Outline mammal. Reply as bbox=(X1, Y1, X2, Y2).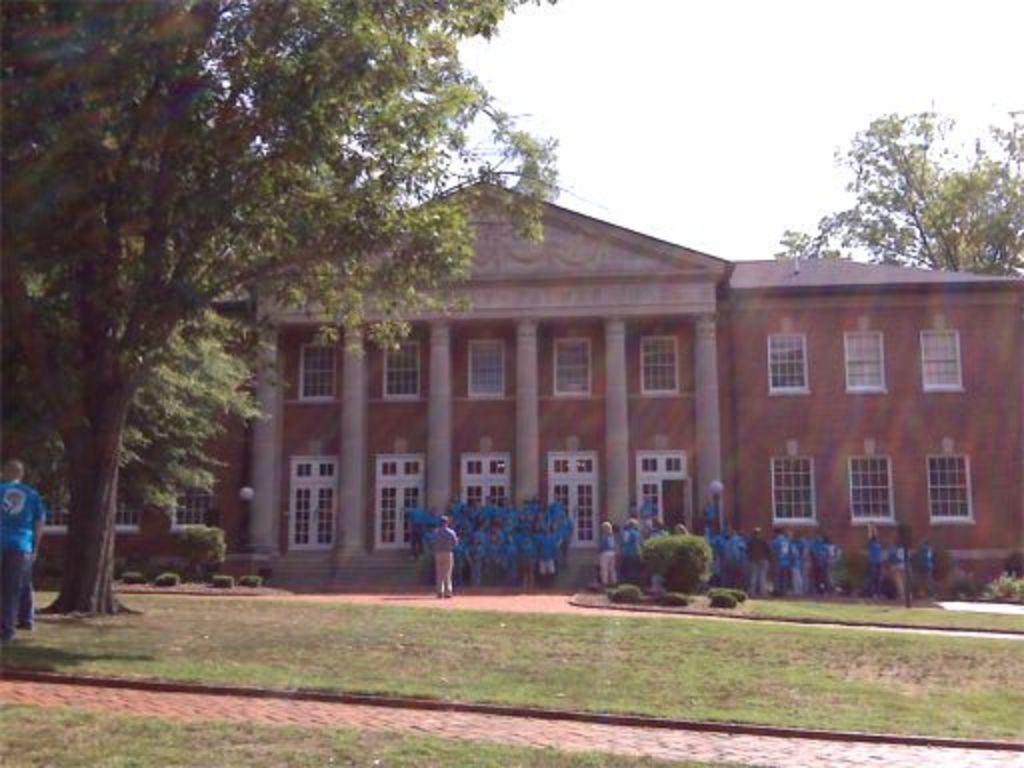
bbox=(914, 540, 942, 594).
